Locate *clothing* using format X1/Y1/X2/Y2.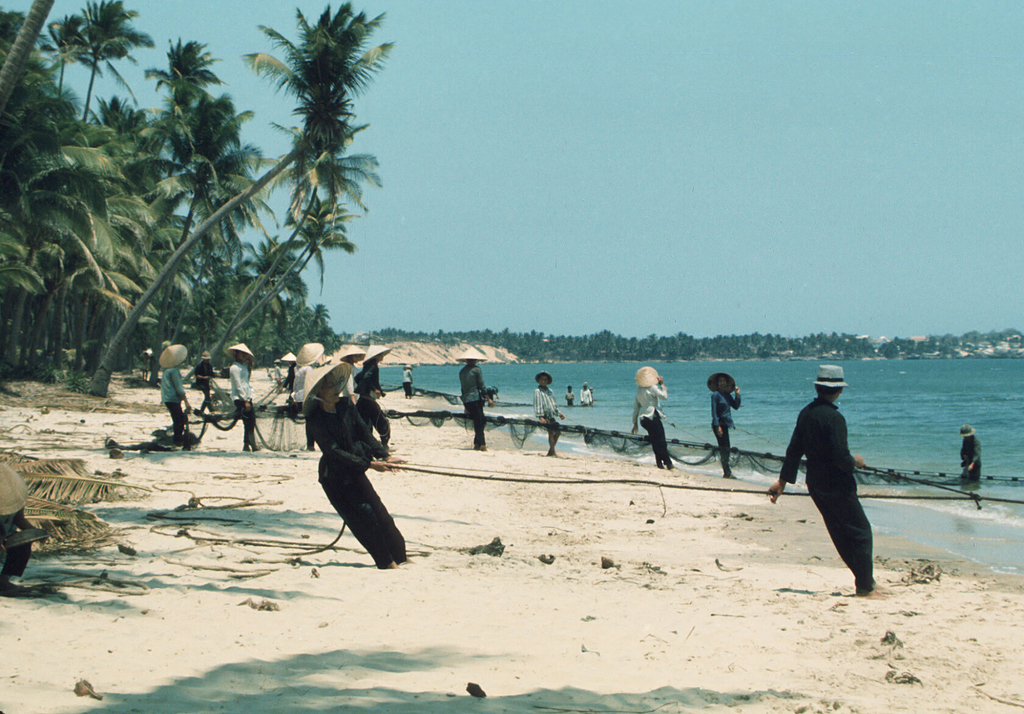
304/402/409/567.
